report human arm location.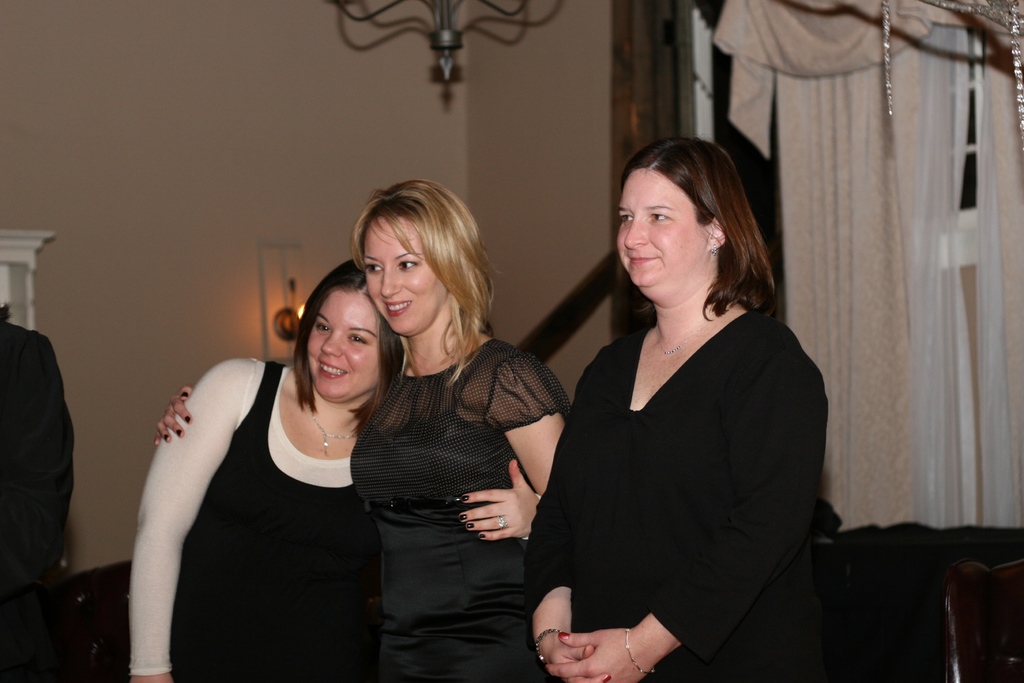
Report: box=[522, 372, 618, 682].
